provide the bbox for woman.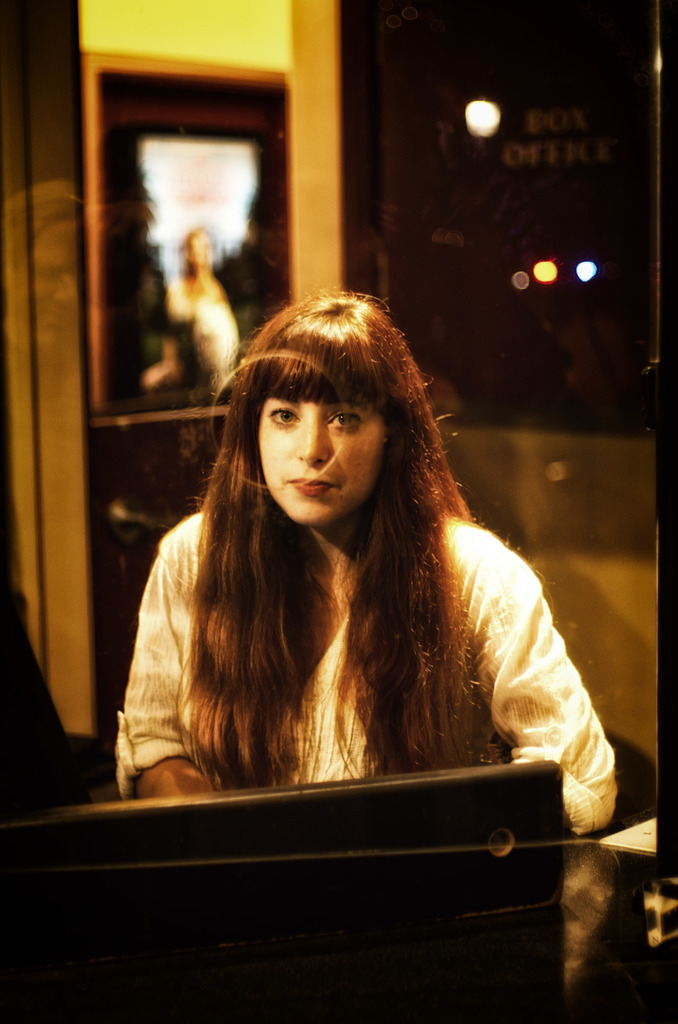
region(112, 292, 614, 811).
